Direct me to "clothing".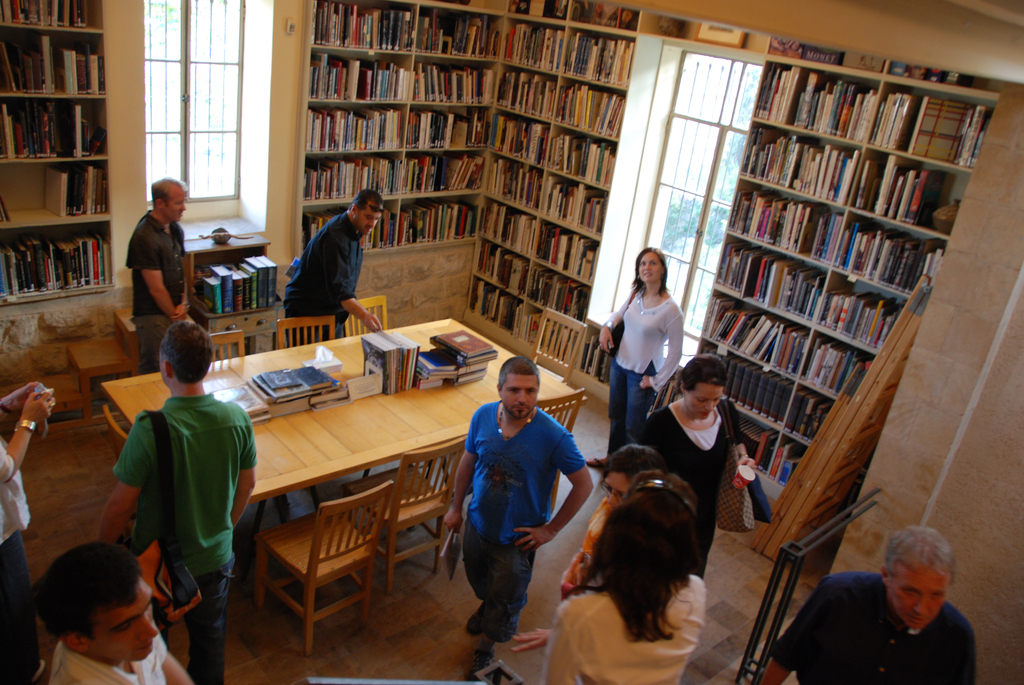
Direction: 605,286,682,459.
